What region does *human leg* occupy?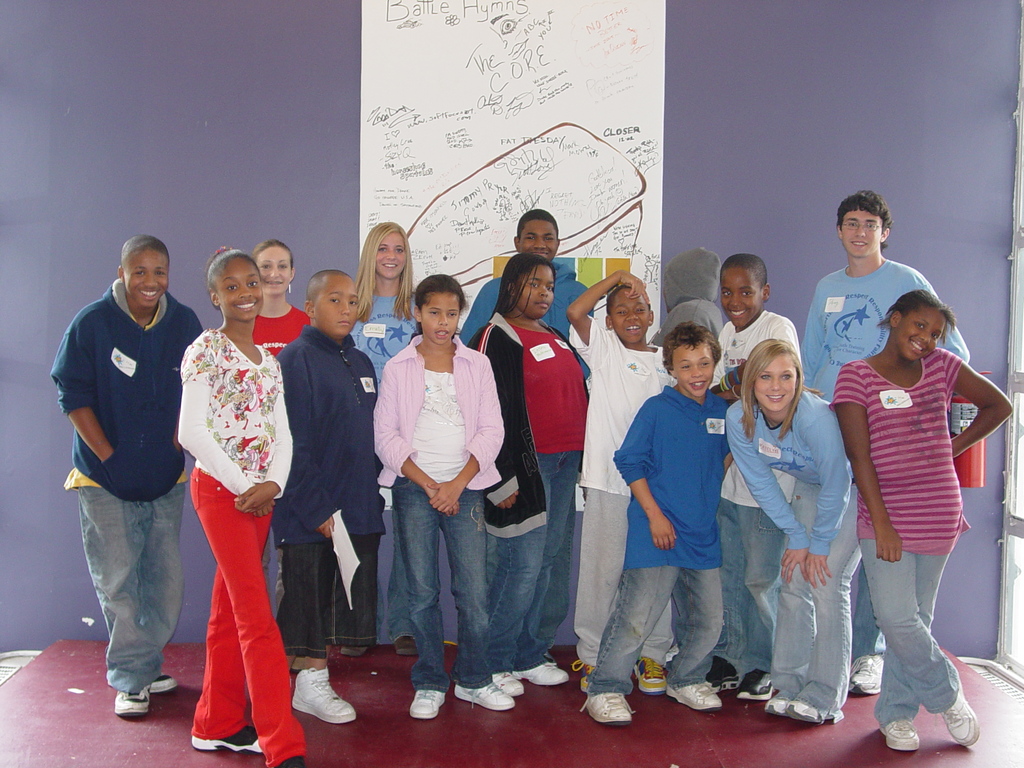
box(723, 502, 744, 679).
